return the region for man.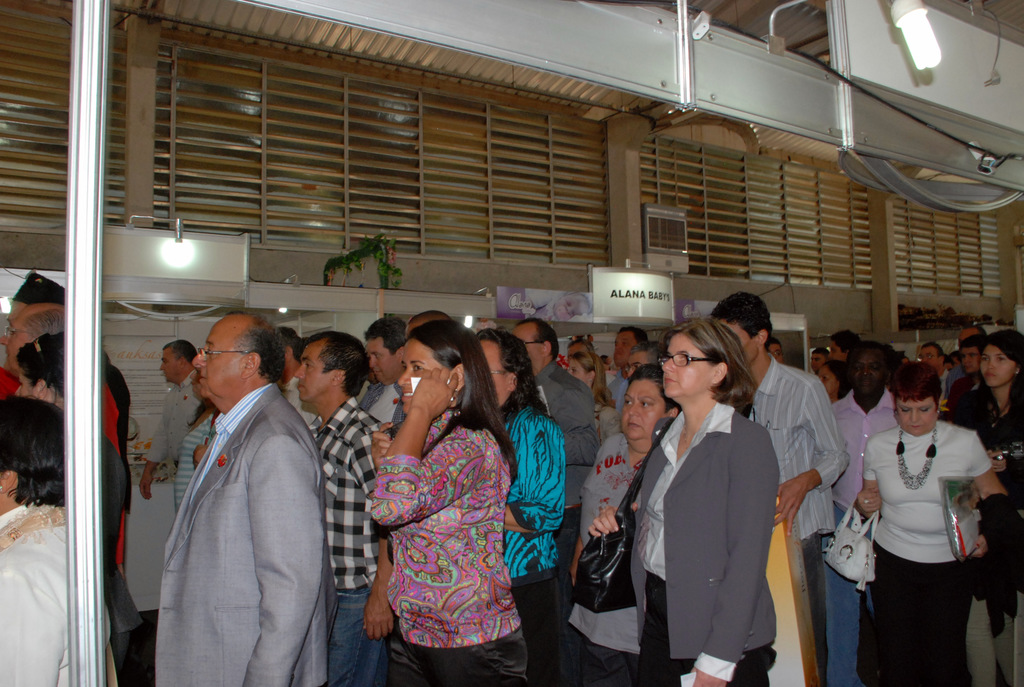
<region>622, 342, 666, 379</region>.
